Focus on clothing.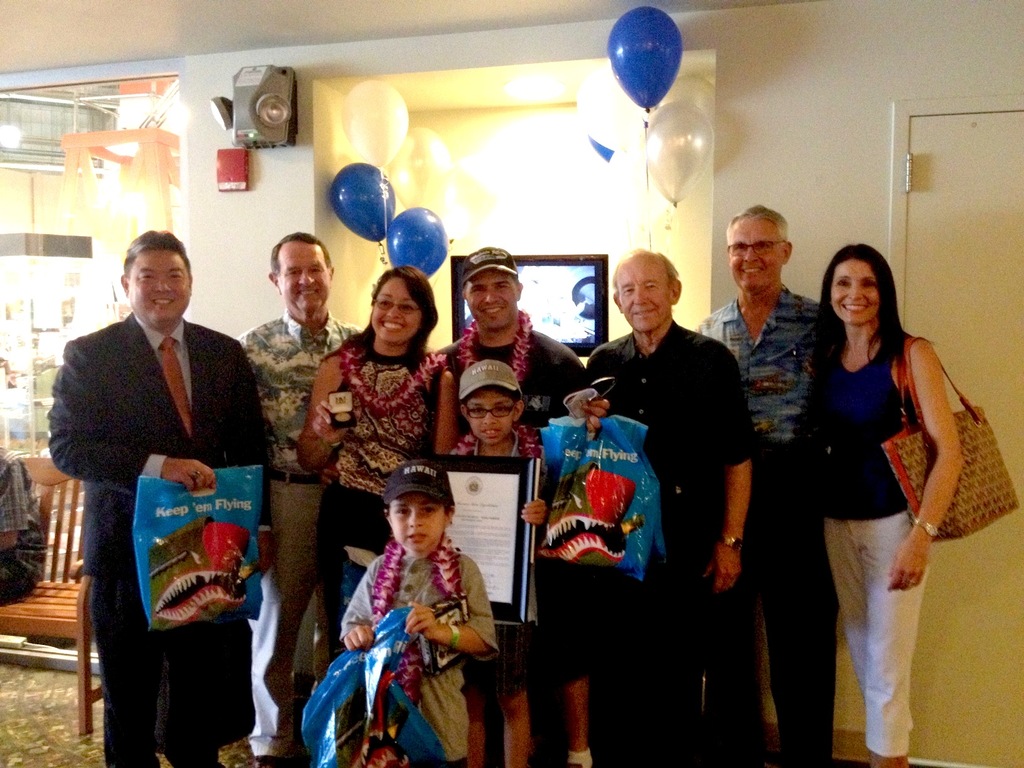
Focused at 727:450:826:767.
